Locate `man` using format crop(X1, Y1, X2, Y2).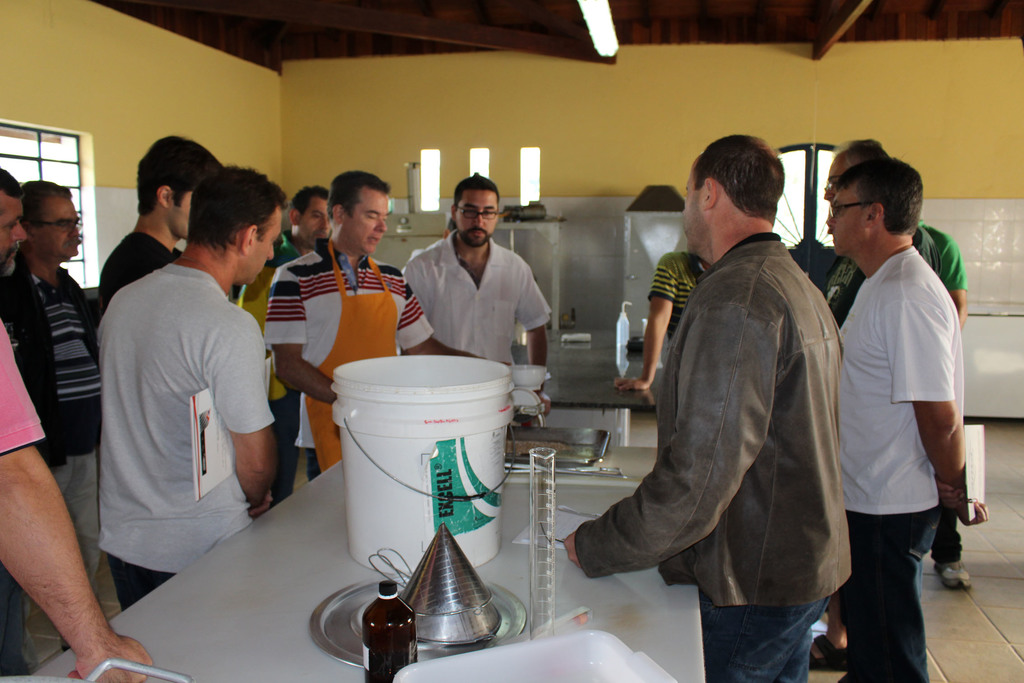
crop(612, 249, 710, 396).
